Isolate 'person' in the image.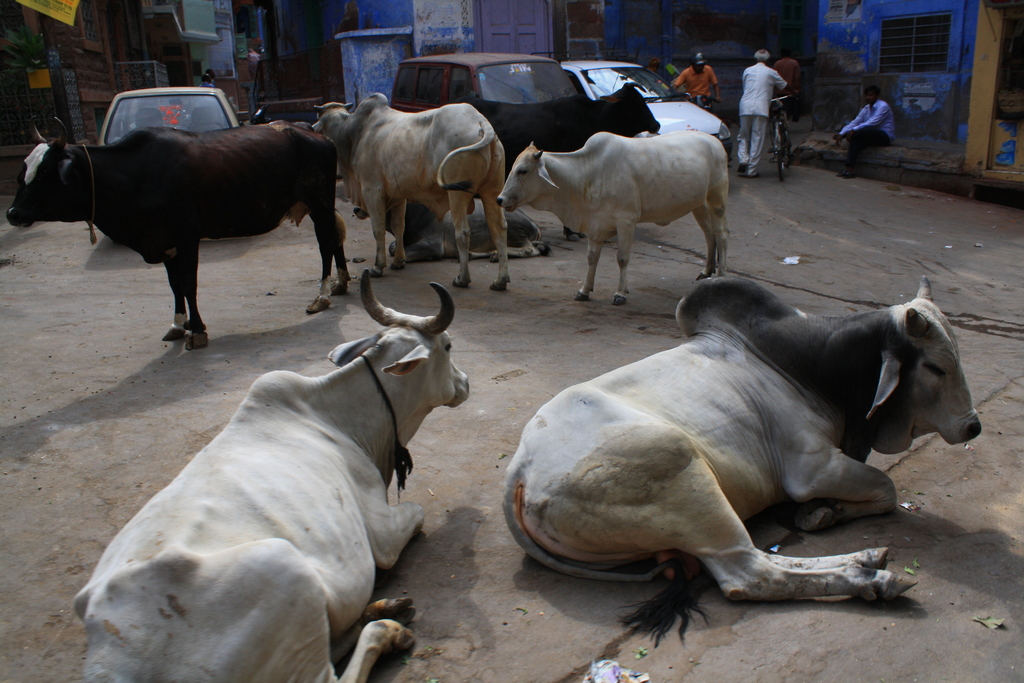
Isolated region: <bbox>733, 42, 790, 188</bbox>.
